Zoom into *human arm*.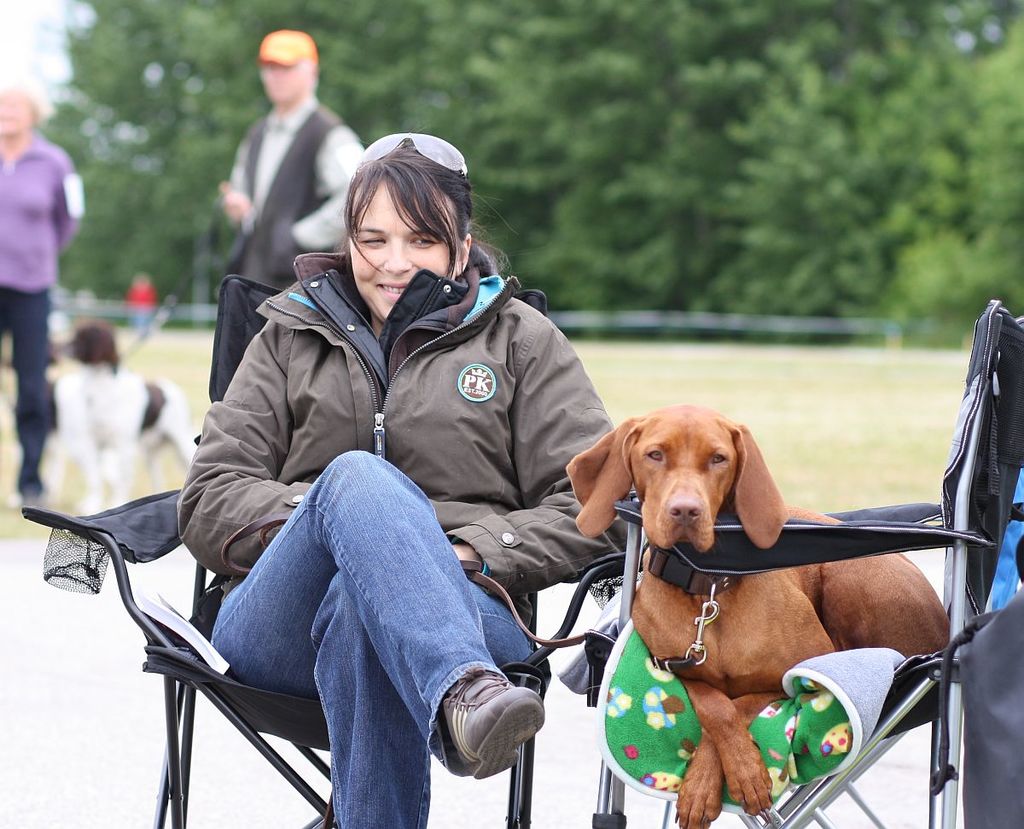
Zoom target: [178, 336, 311, 575].
